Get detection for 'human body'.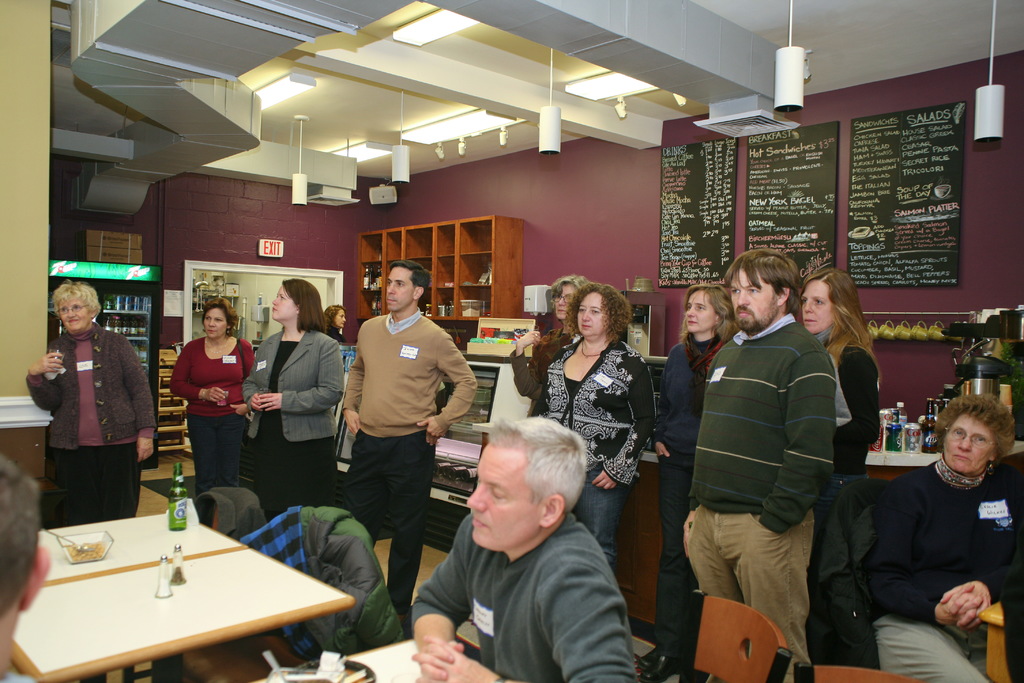
Detection: region(401, 415, 652, 682).
